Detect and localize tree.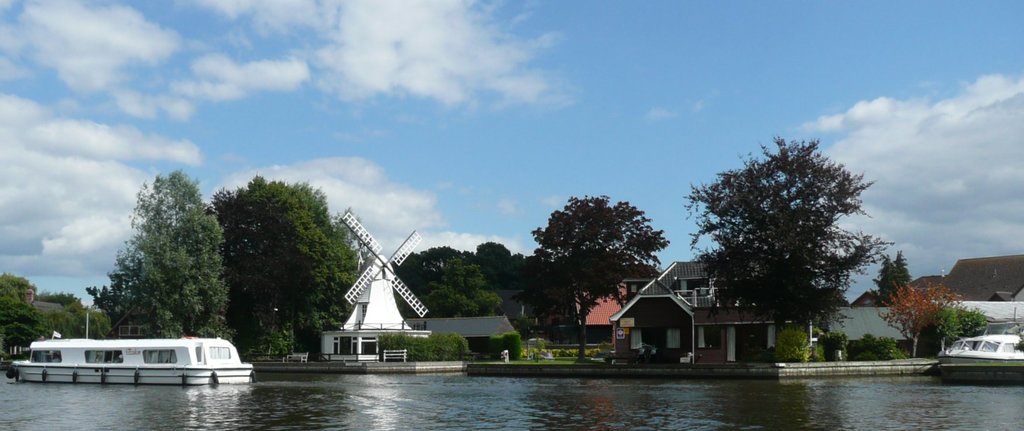
Localized at 872, 241, 926, 313.
